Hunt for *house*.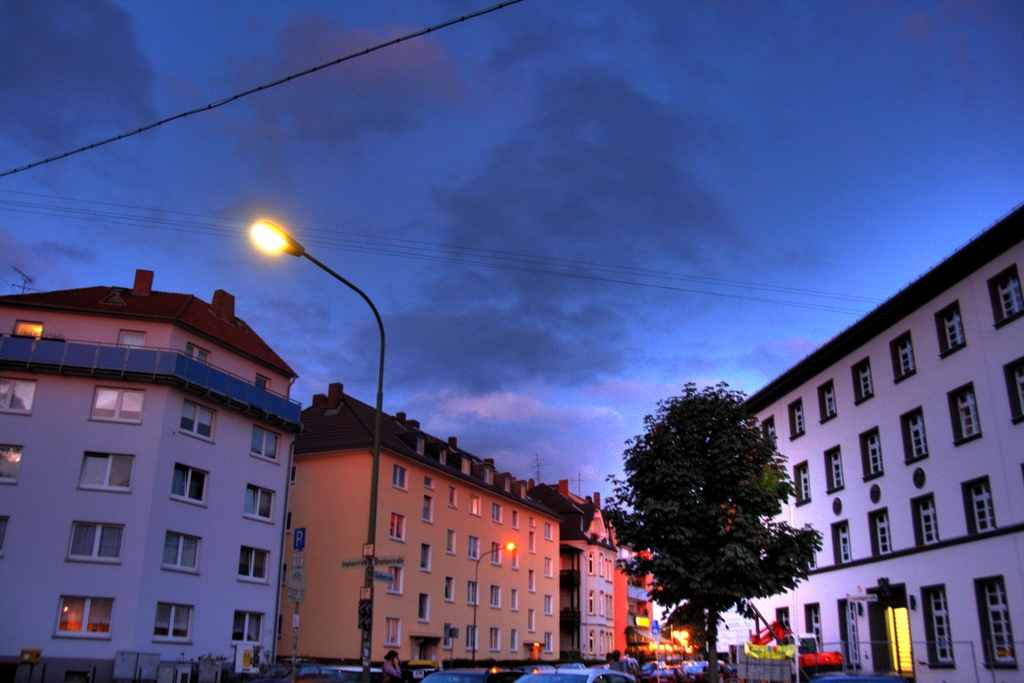
Hunted down at locate(559, 481, 624, 671).
